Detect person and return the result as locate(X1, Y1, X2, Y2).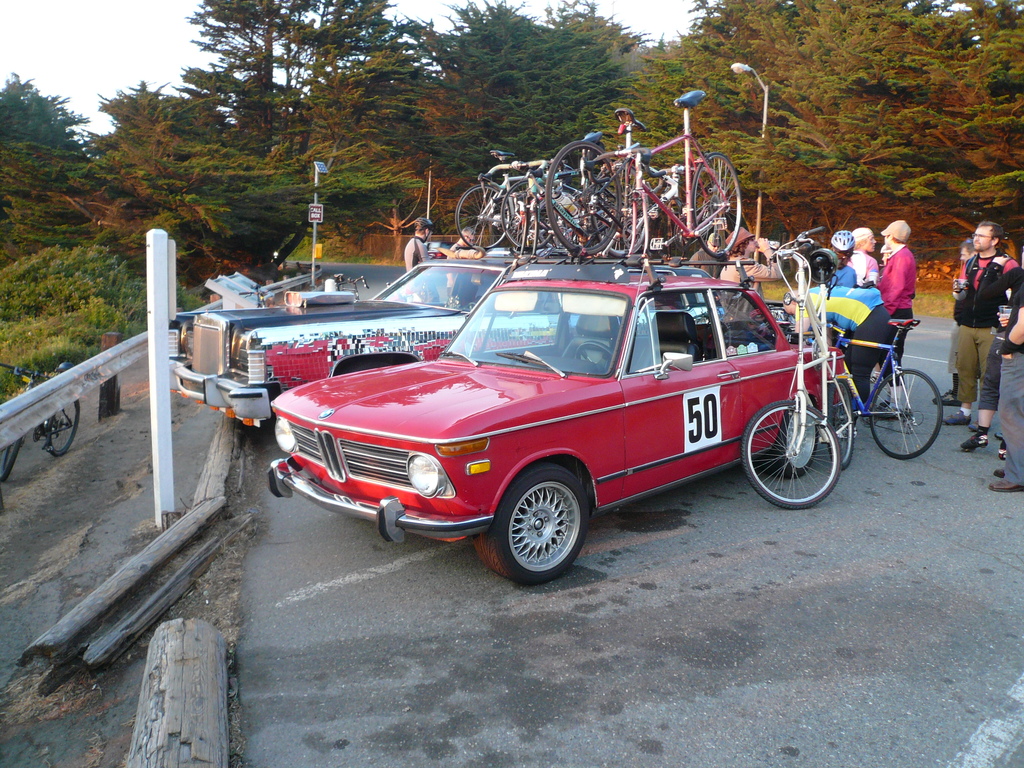
locate(877, 219, 915, 409).
